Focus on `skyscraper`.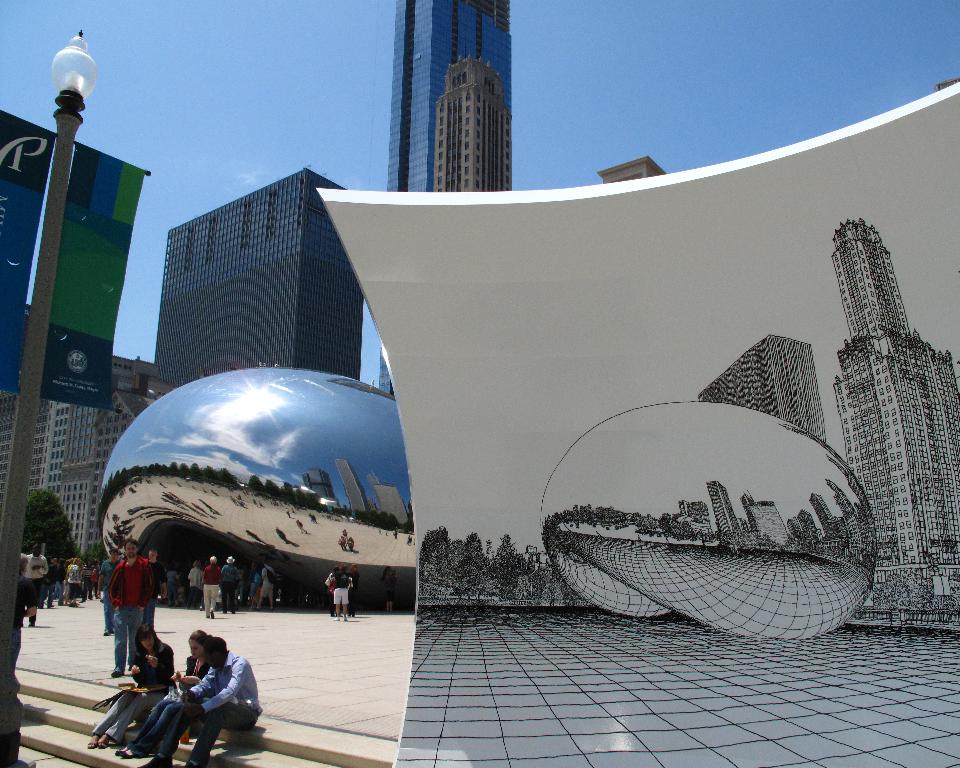
Focused at rect(137, 162, 394, 386).
